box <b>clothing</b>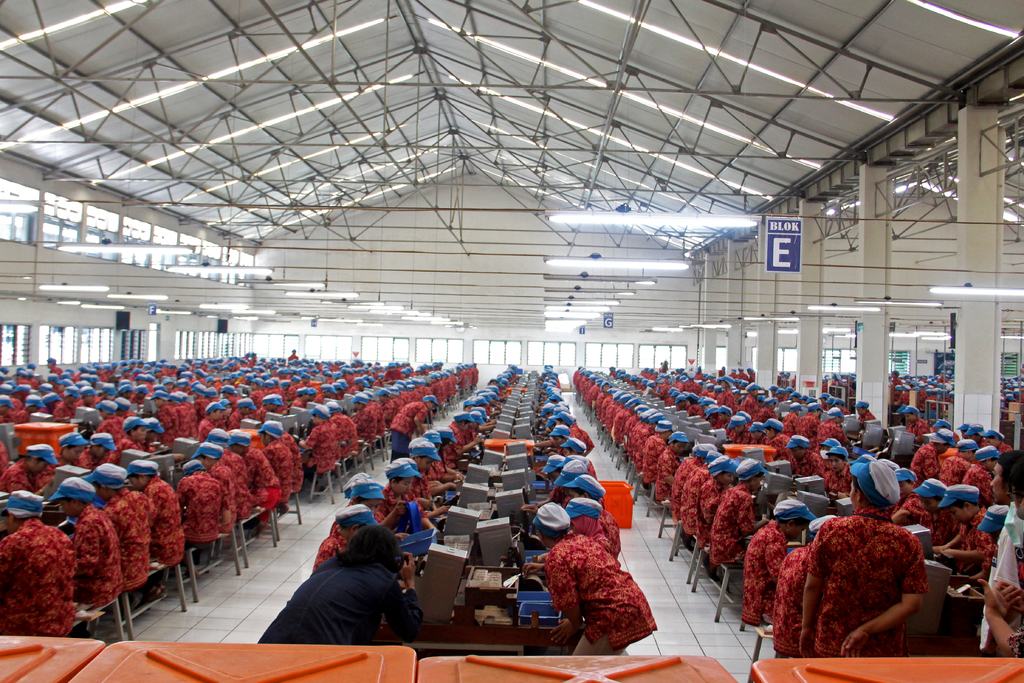
[left=682, top=466, right=712, bottom=534]
